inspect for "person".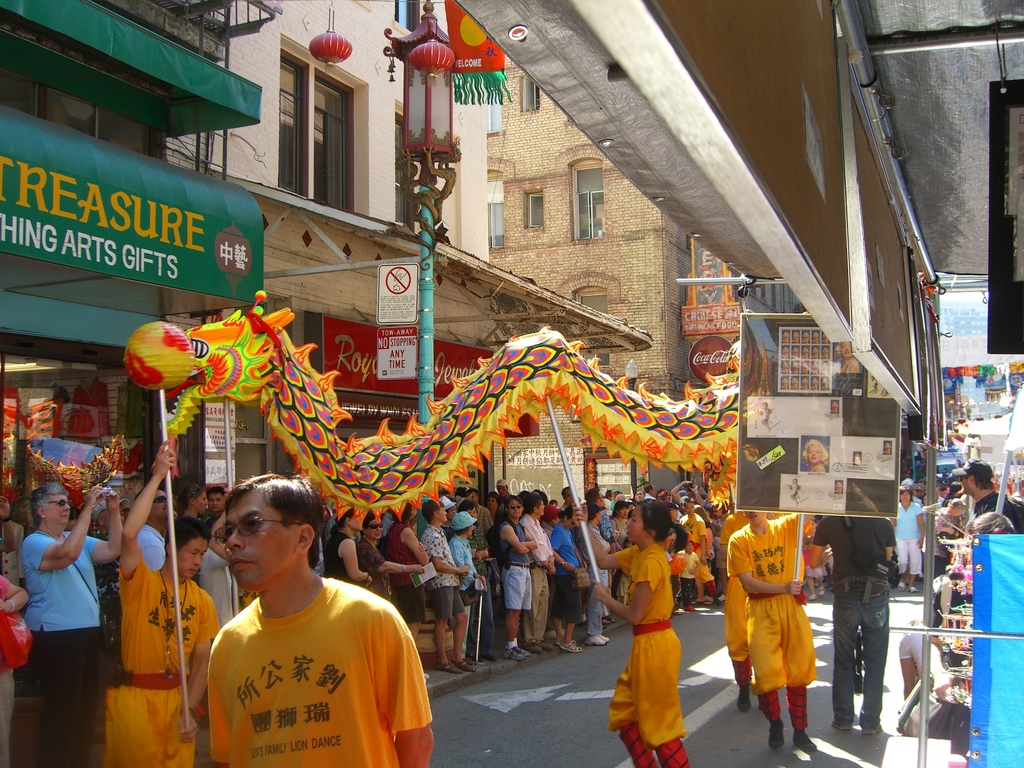
Inspection: box(424, 500, 465, 679).
